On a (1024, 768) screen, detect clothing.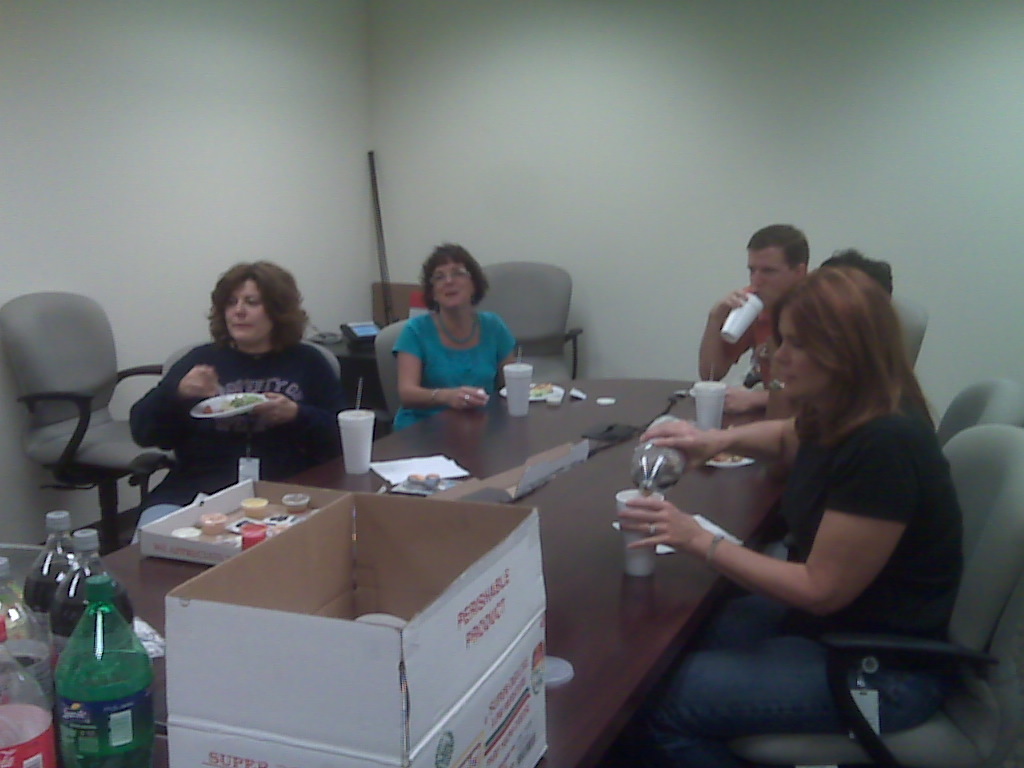
(674,408,958,760).
